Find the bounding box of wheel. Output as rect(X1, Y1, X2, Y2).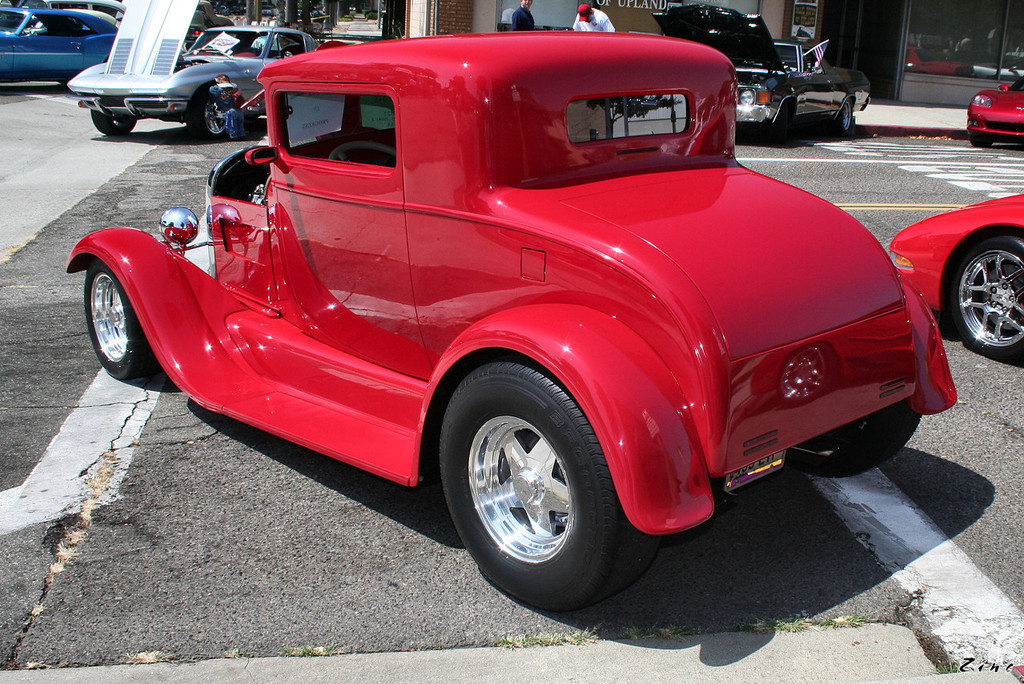
rect(831, 99, 851, 136).
